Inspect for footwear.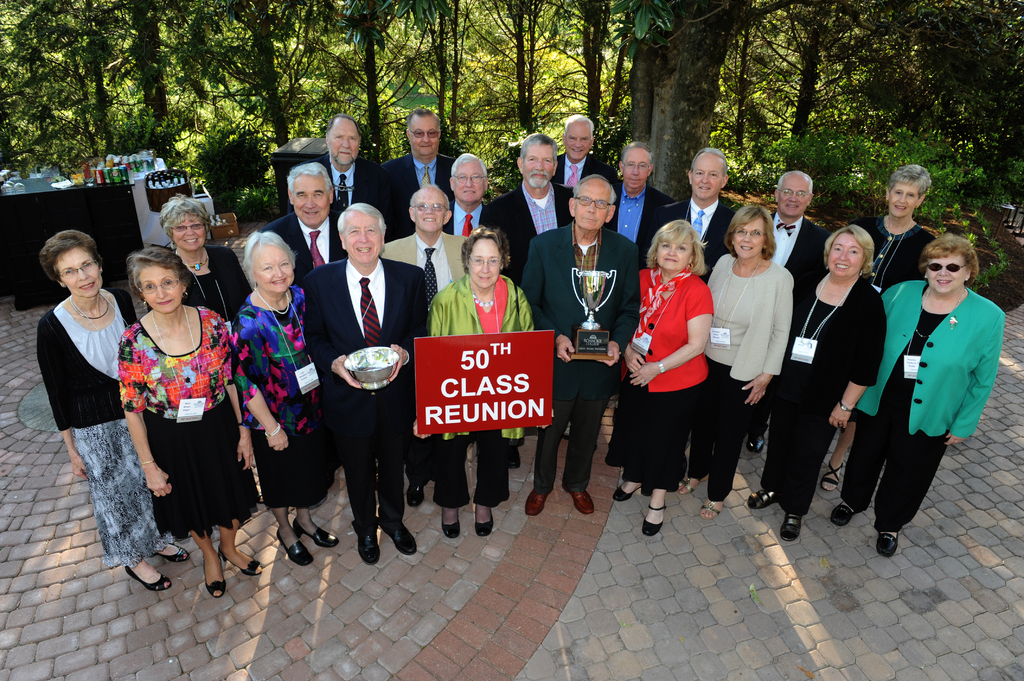
Inspection: 678 475 707 495.
